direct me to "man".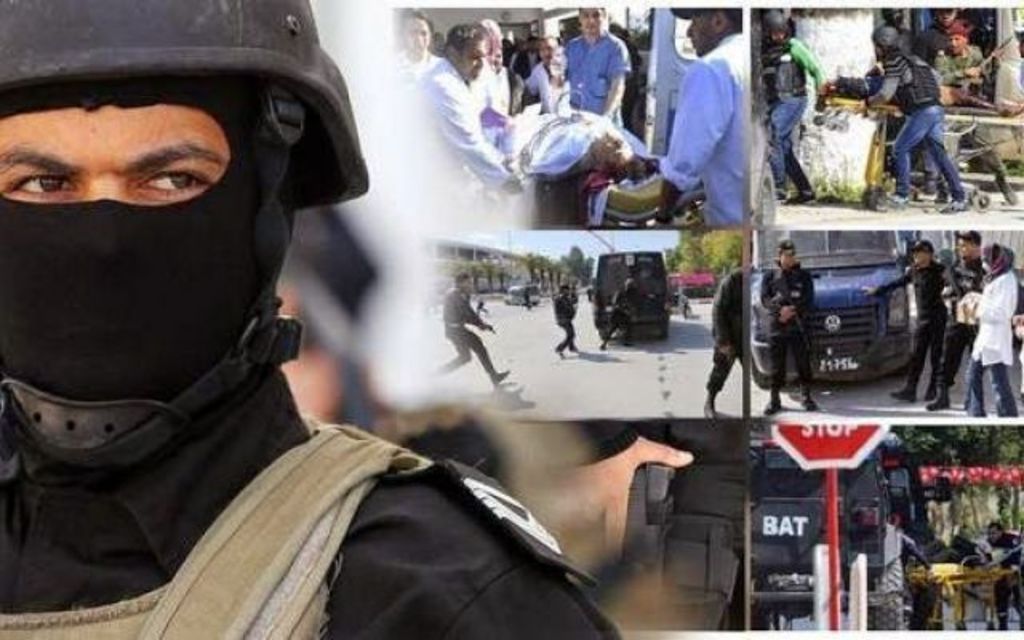
Direction: {"x1": 928, "y1": 227, "x2": 987, "y2": 406}.
